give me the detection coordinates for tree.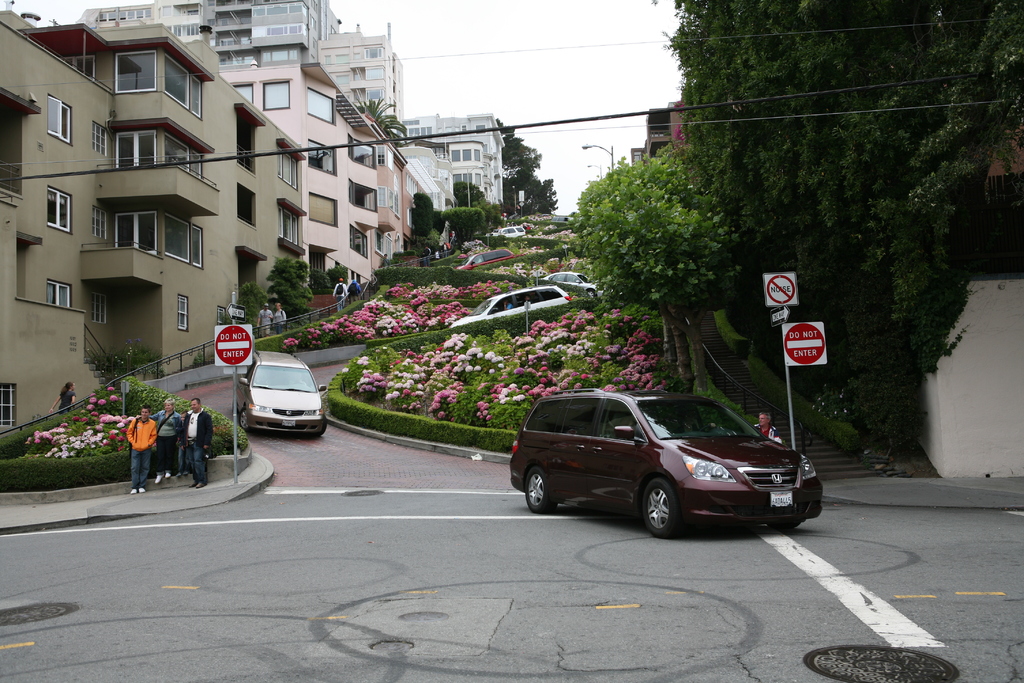
region(266, 252, 317, 315).
